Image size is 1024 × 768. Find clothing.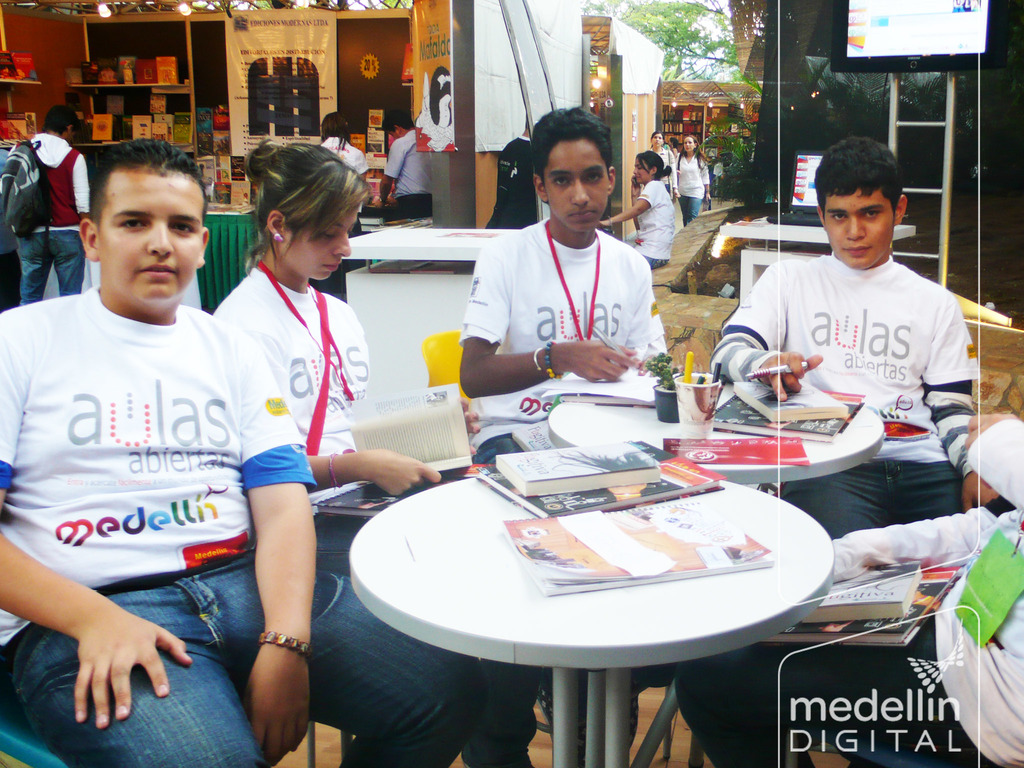
[x1=709, y1=248, x2=981, y2=540].
